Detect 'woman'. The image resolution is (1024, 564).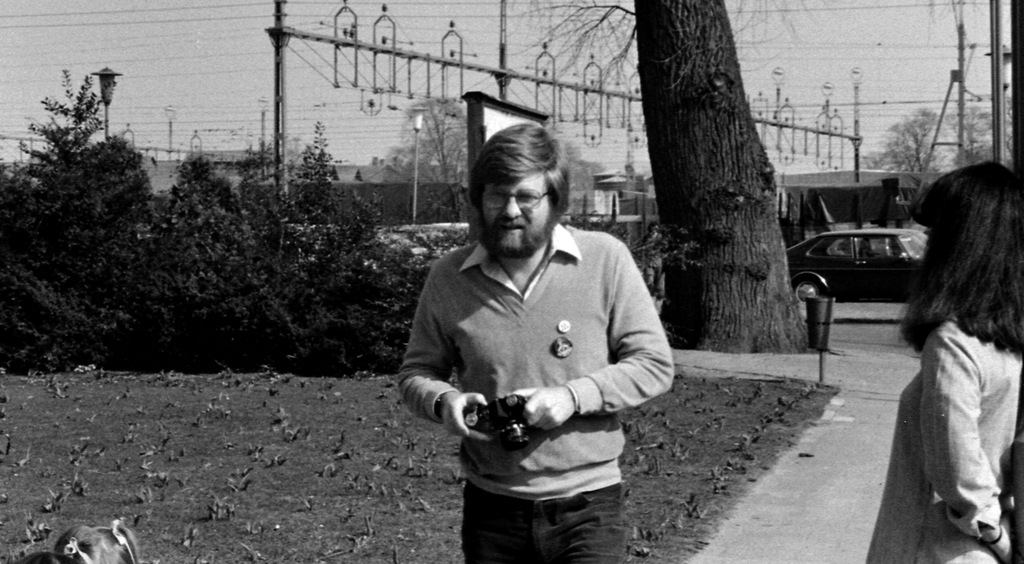
[x1=877, y1=155, x2=1023, y2=563].
